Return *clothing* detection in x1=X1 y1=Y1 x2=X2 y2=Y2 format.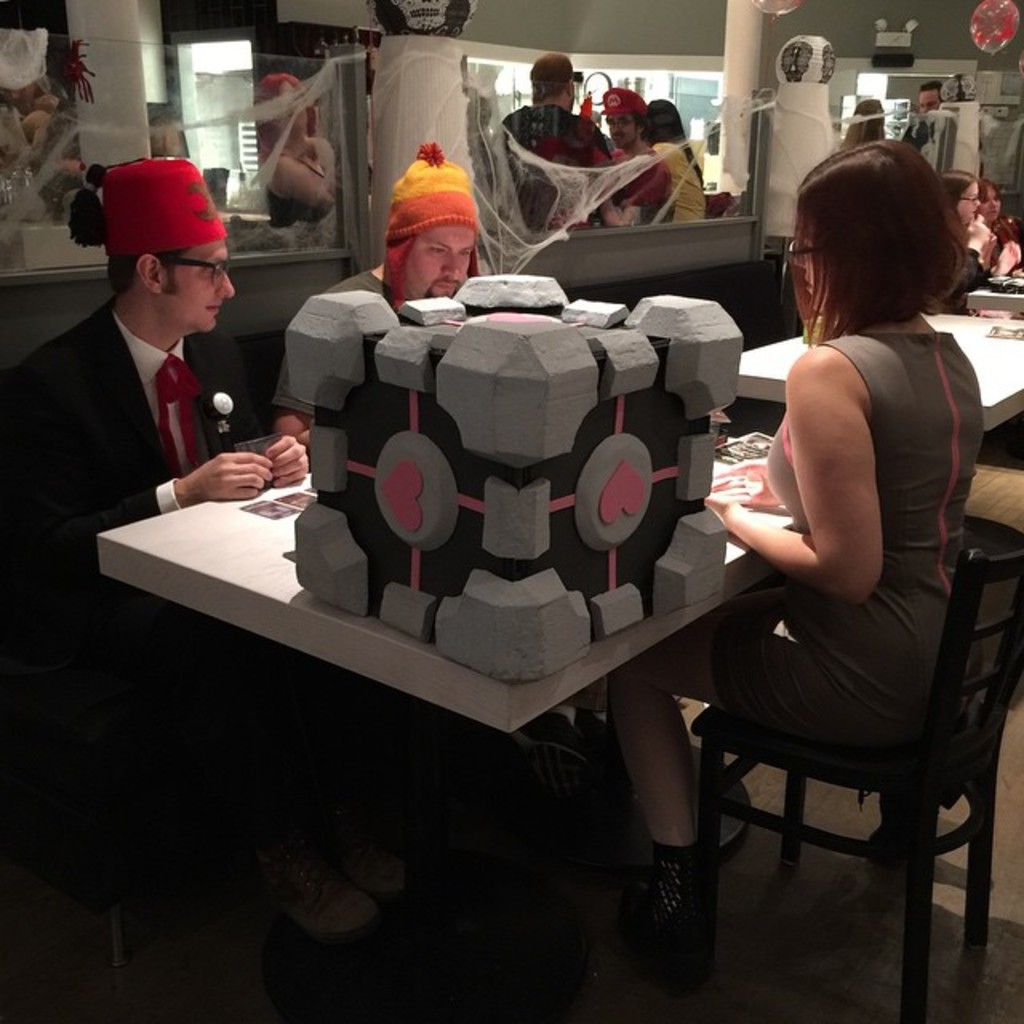
x1=981 y1=218 x2=997 y2=293.
